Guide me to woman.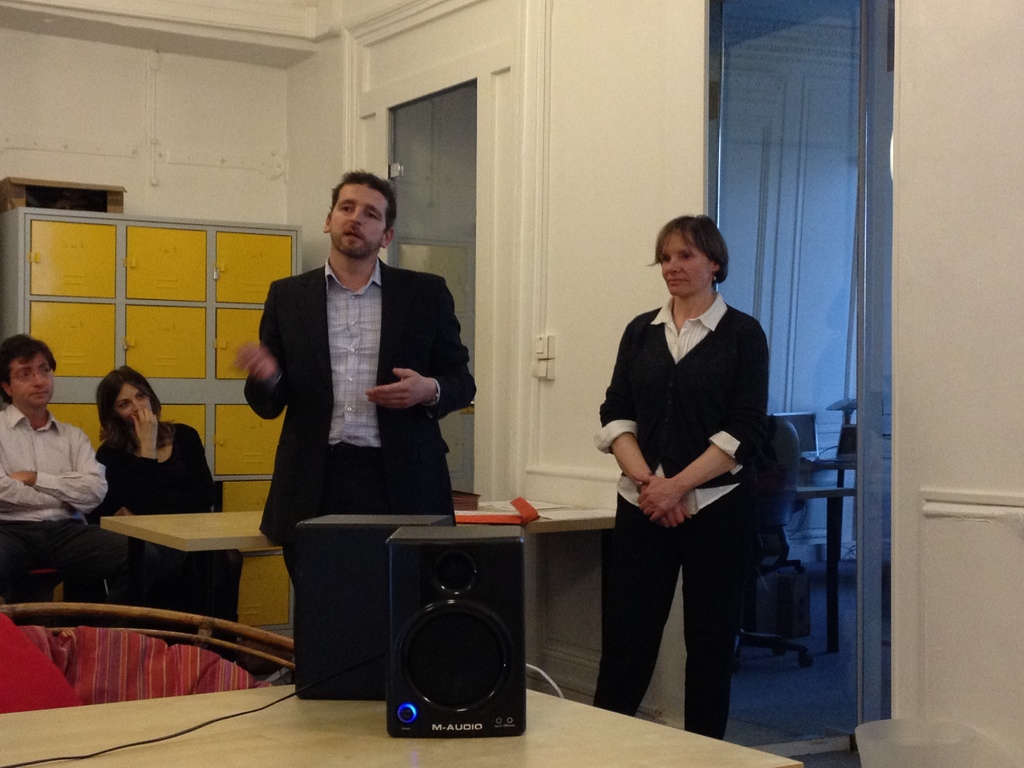
Guidance: [591,212,769,742].
